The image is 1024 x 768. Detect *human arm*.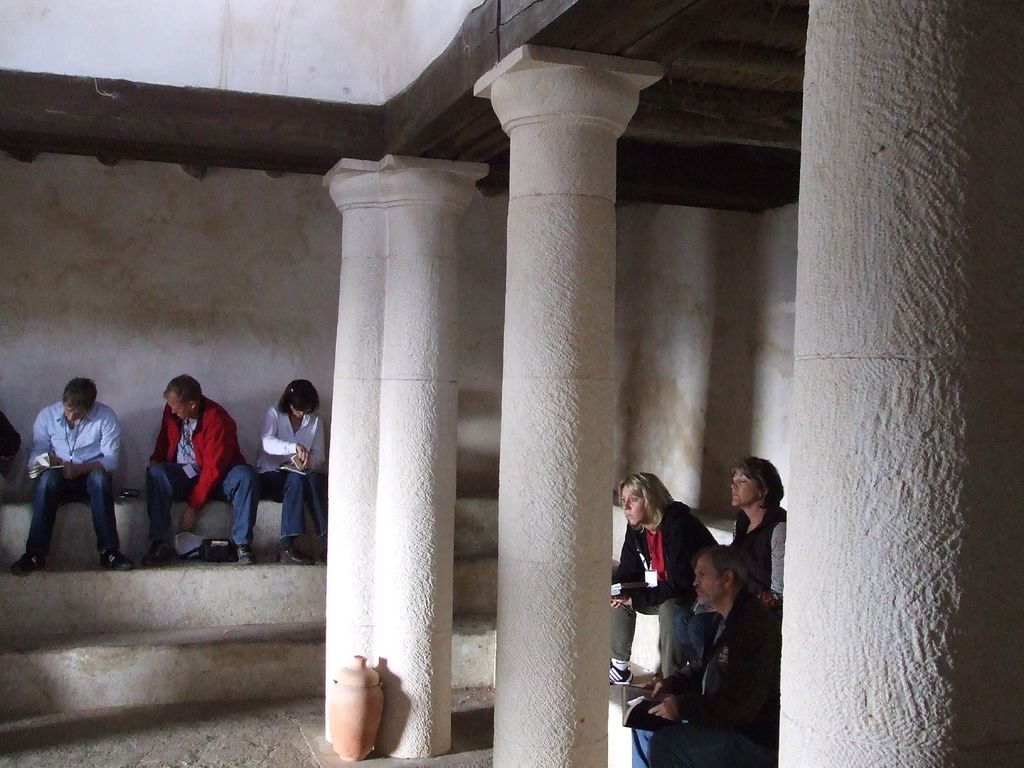
Detection: detection(182, 413, 221, 509).
